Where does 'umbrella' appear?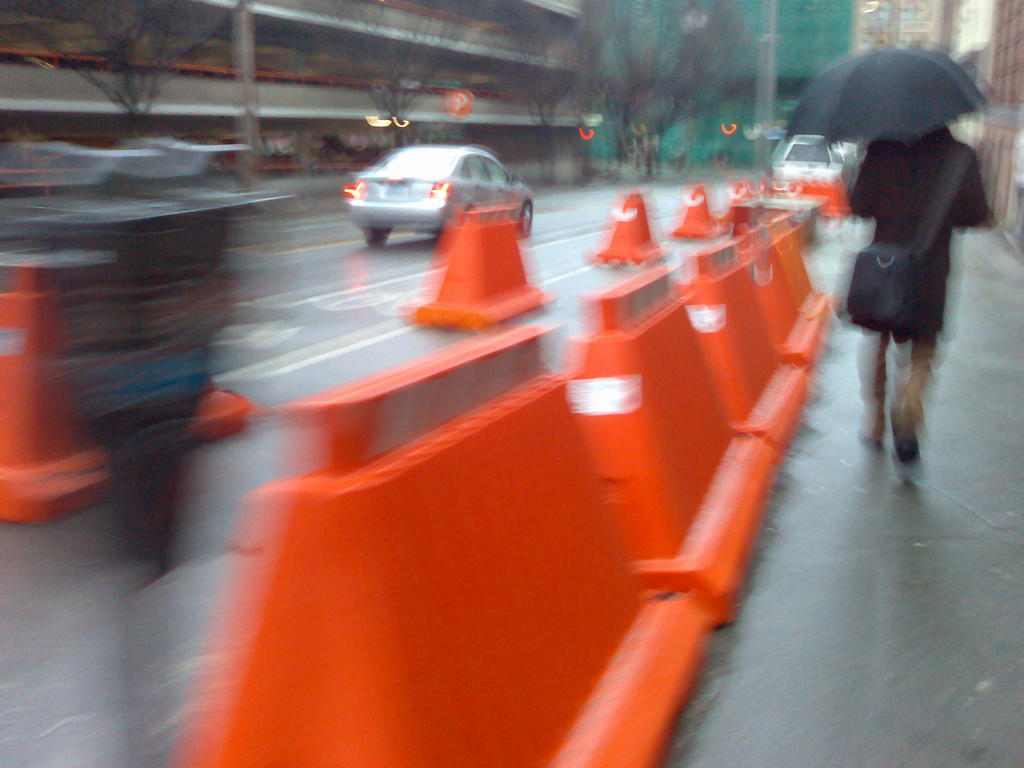
Appears at <box>787,47,981,156</box>.
